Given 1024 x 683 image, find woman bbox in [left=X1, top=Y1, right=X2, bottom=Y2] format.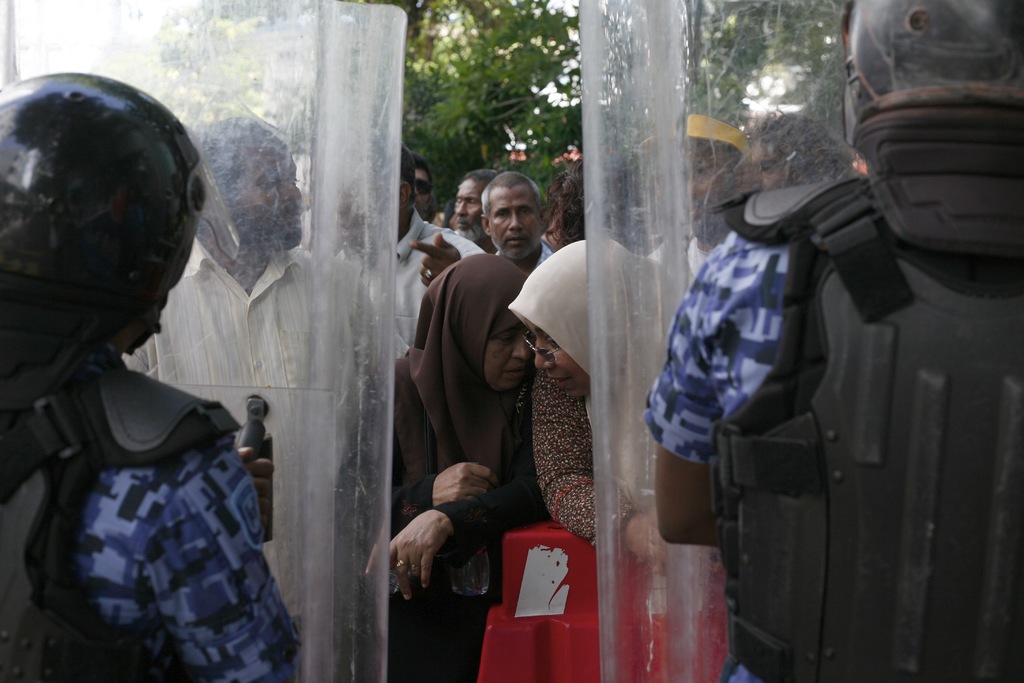
[left=331, top=250, right=563, bottom=672].
